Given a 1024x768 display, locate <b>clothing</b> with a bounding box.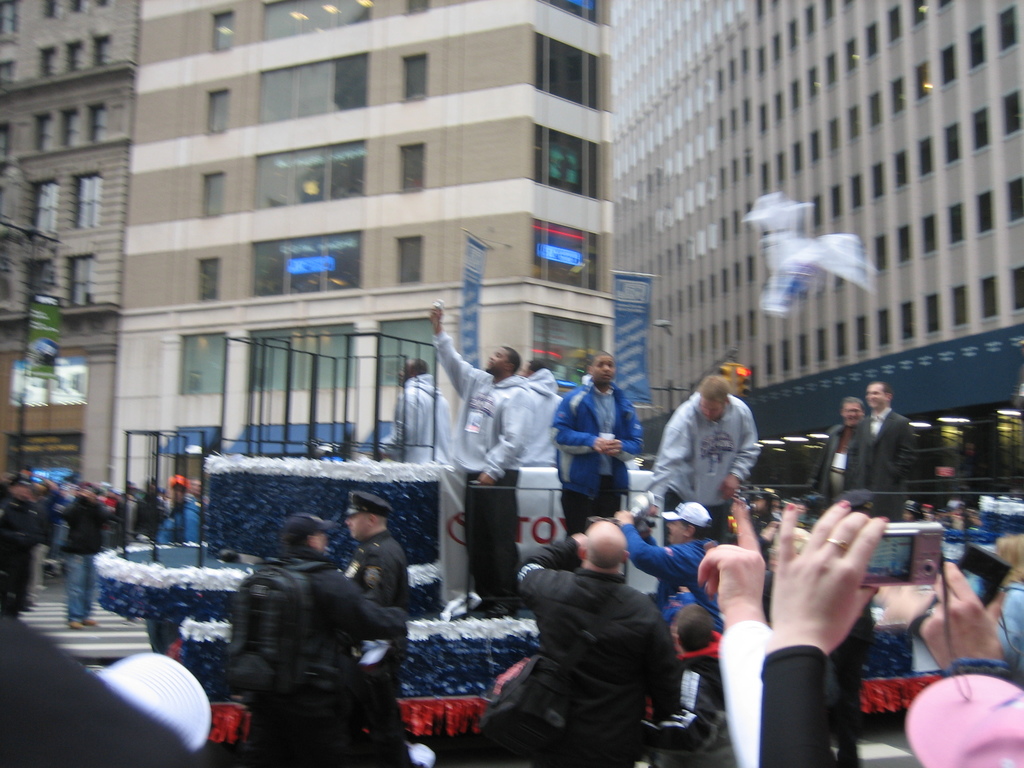
Located: <region>820, 417, 851, 499</region>.
